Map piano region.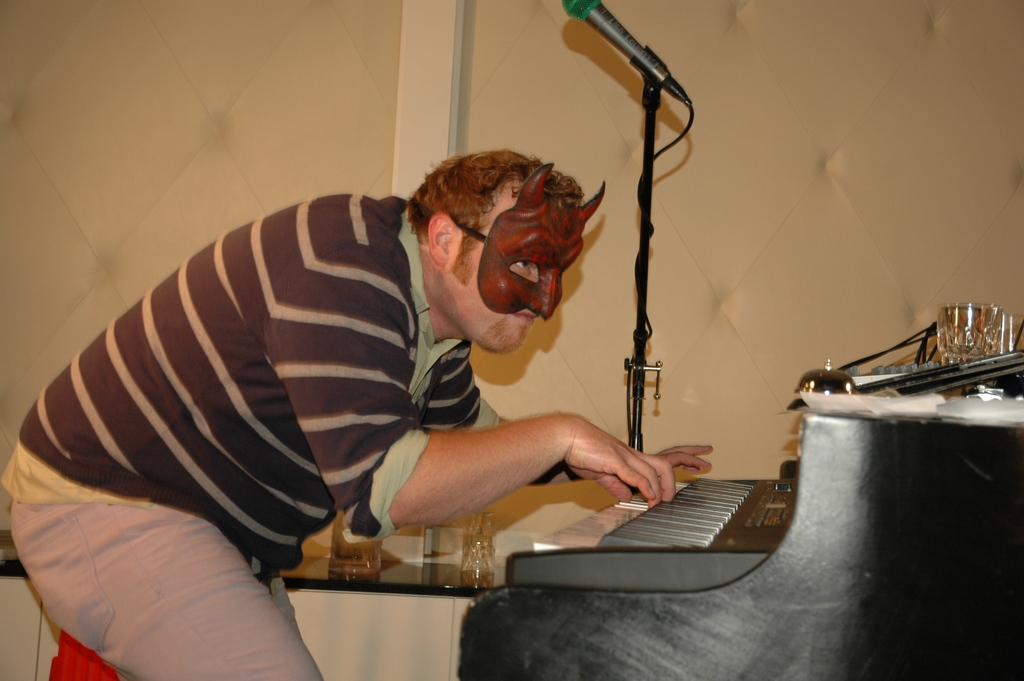
Mapped to crop(461, 352, 1023, 680).
